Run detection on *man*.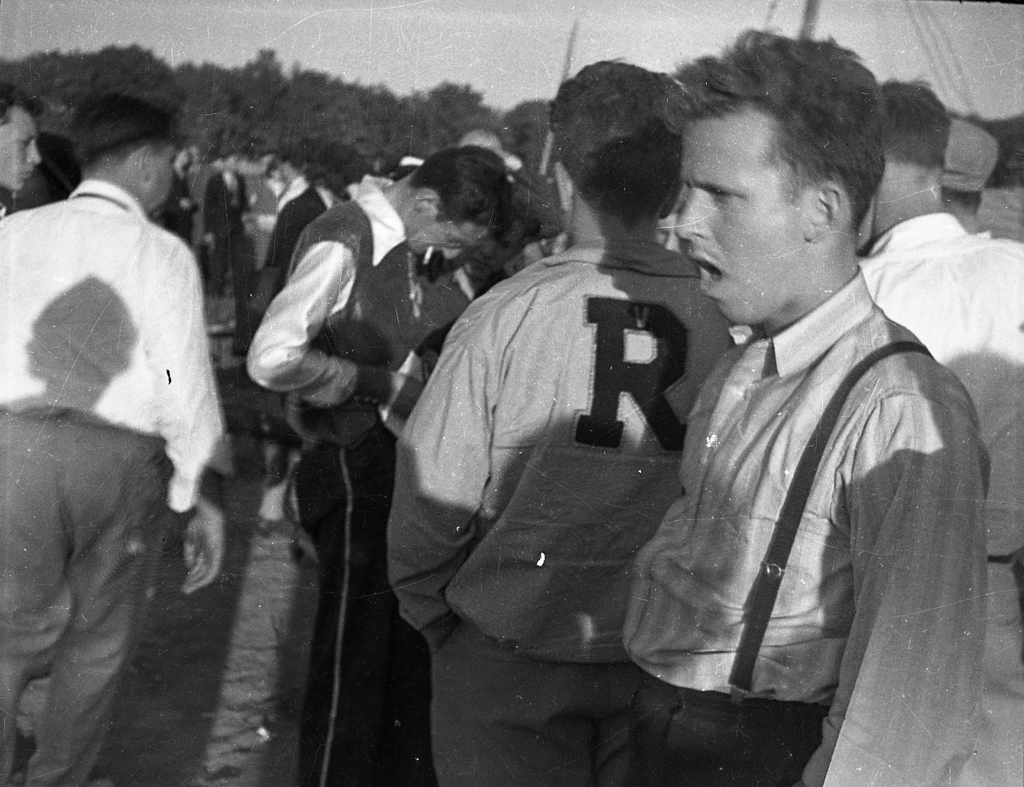
Result: bbox=(856, 75, 1023, 786).
